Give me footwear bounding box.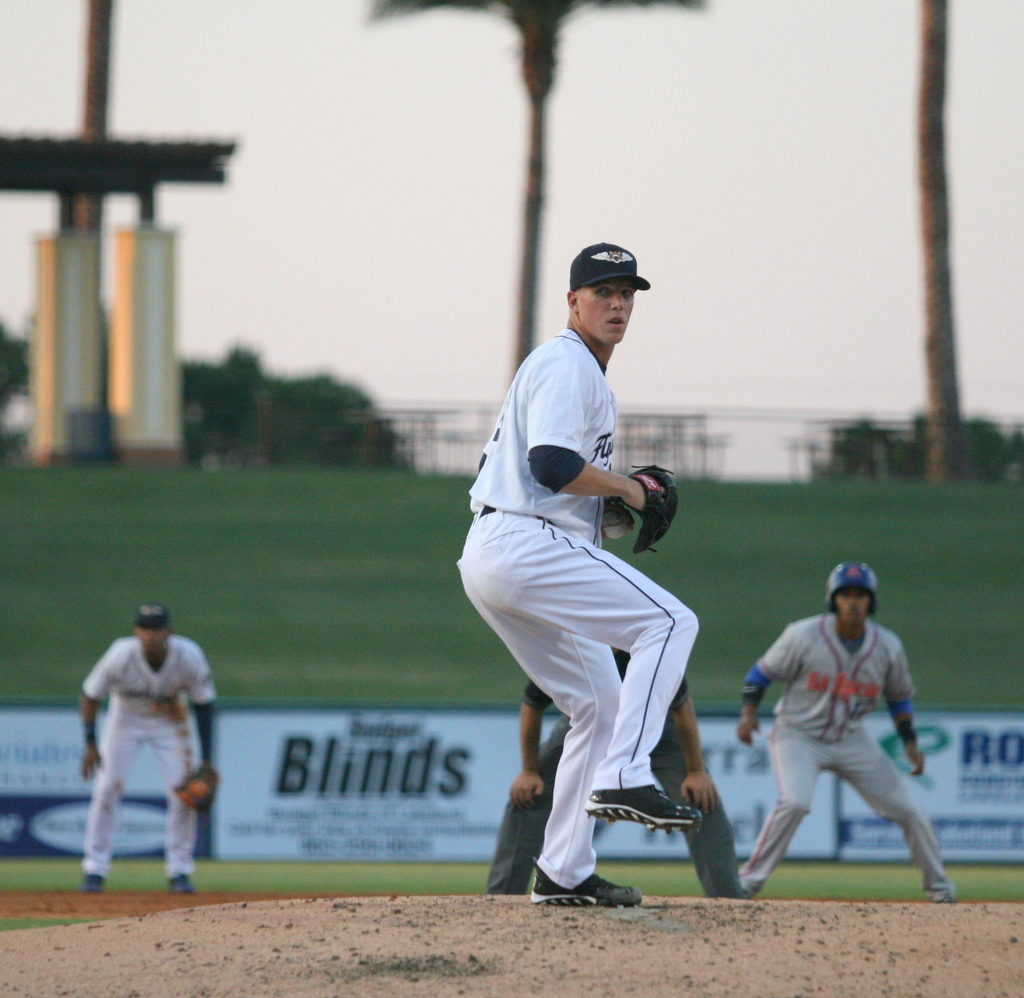
[525,862,645,910].
